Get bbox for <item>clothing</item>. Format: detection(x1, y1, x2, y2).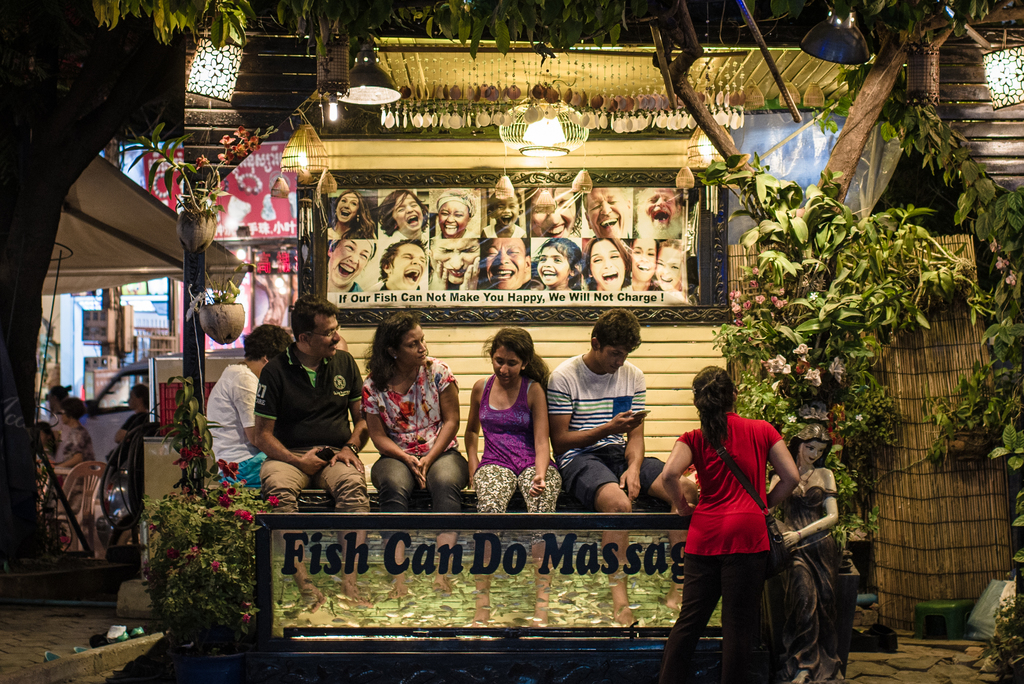
detection(209, 366, 264, 489).
